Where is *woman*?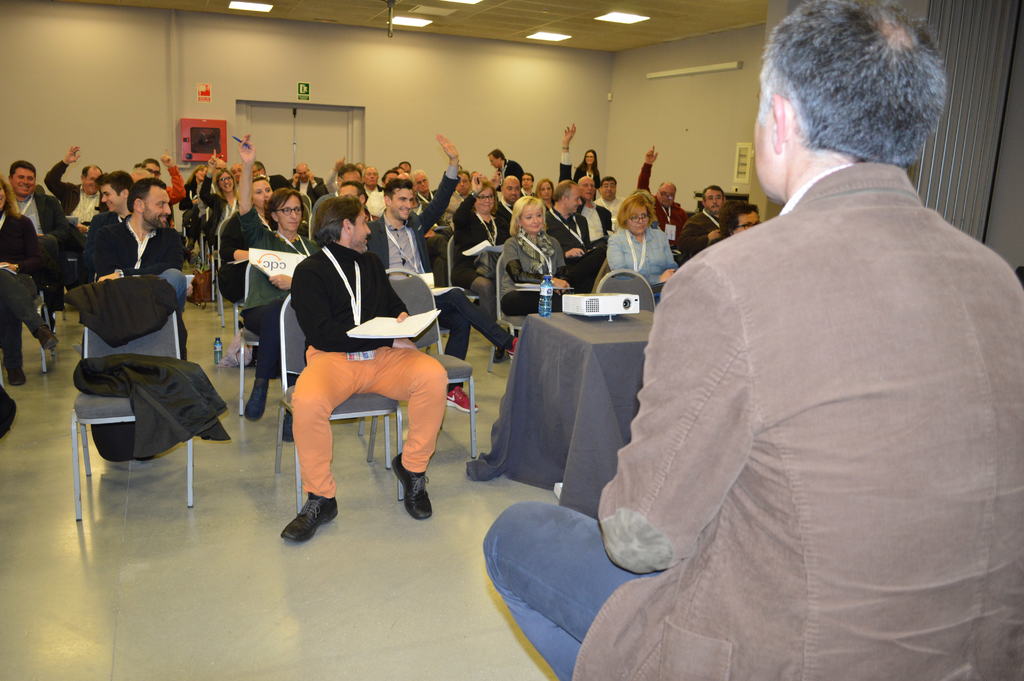
crop(490, 193, 581, 332).
